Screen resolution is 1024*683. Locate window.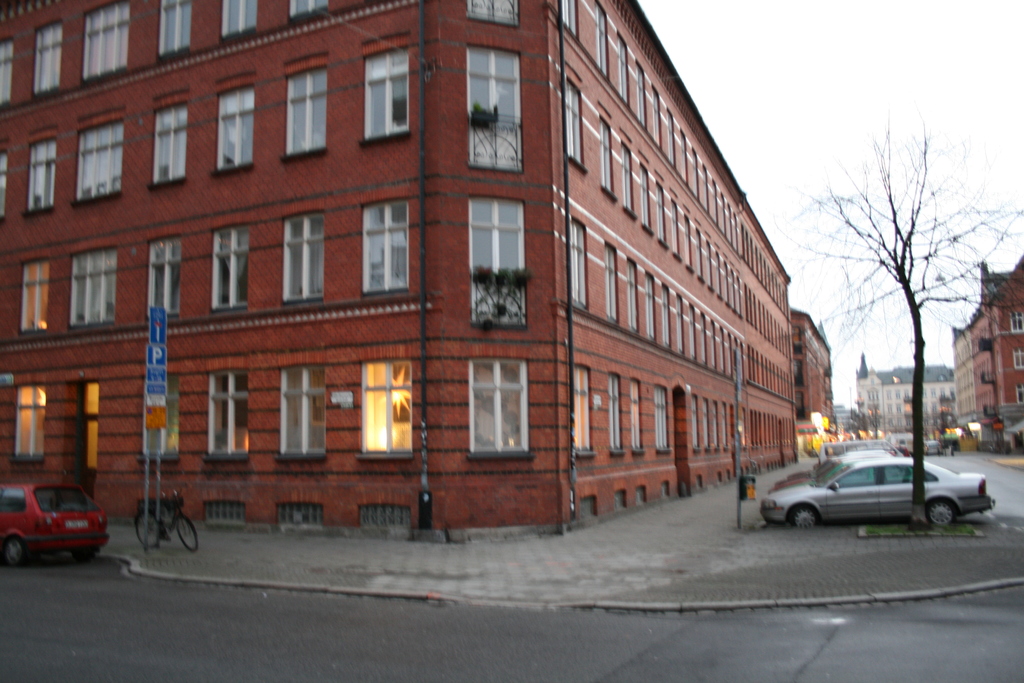
box(73, 383, 102, 475).
